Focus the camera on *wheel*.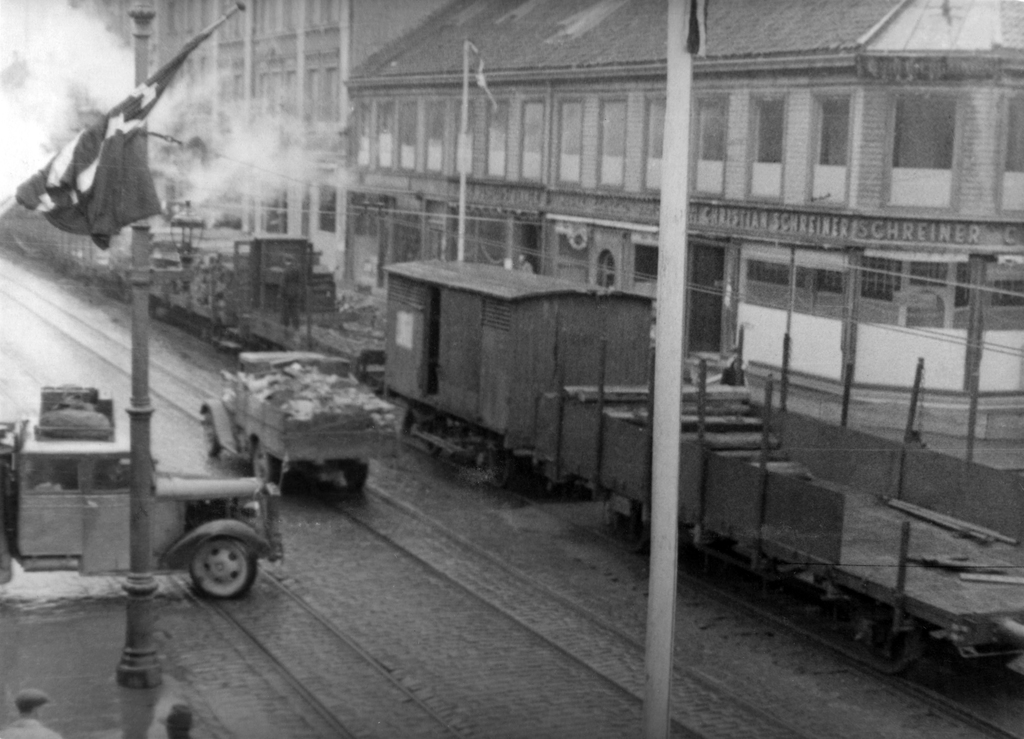
Focus region: (204,414,223,456).
